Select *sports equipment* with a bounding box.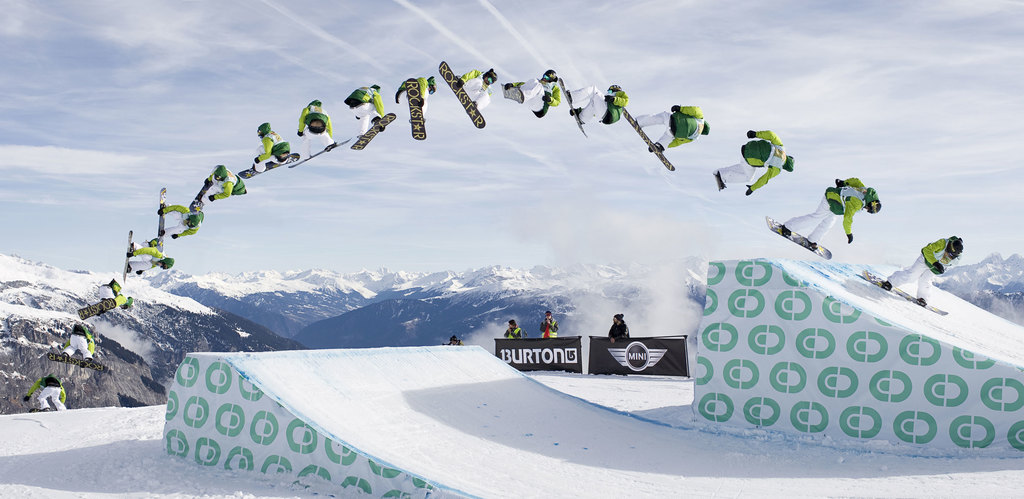
crop(154, 186, 170, 249).
